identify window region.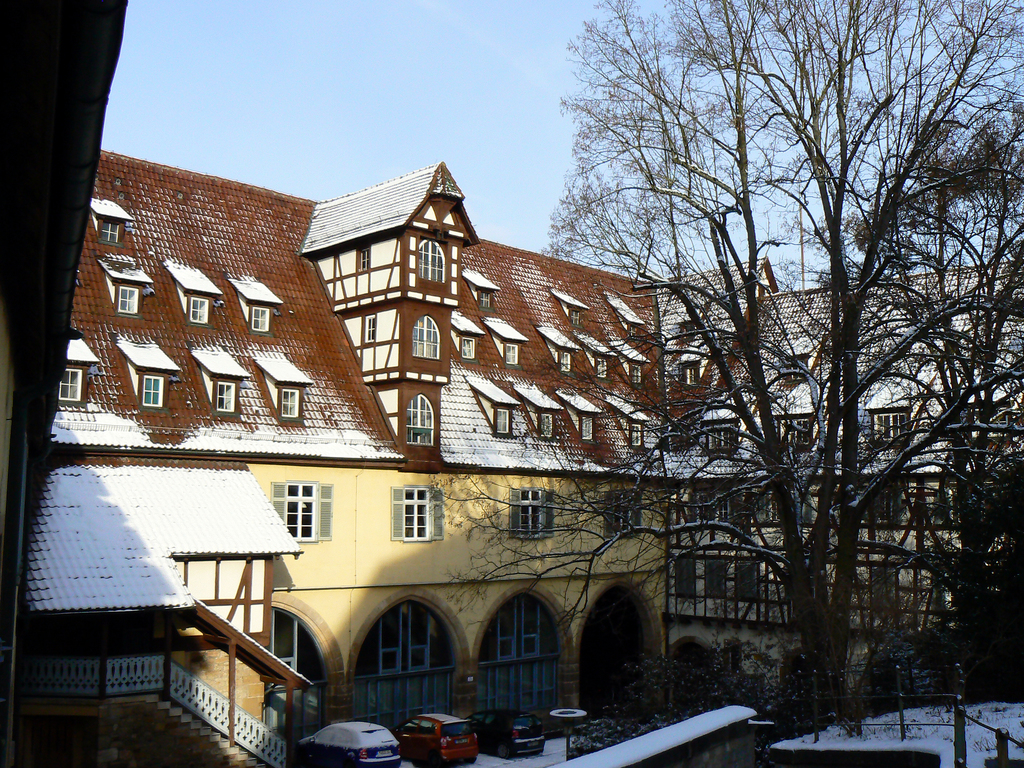
Region: [787,360,804,378].
